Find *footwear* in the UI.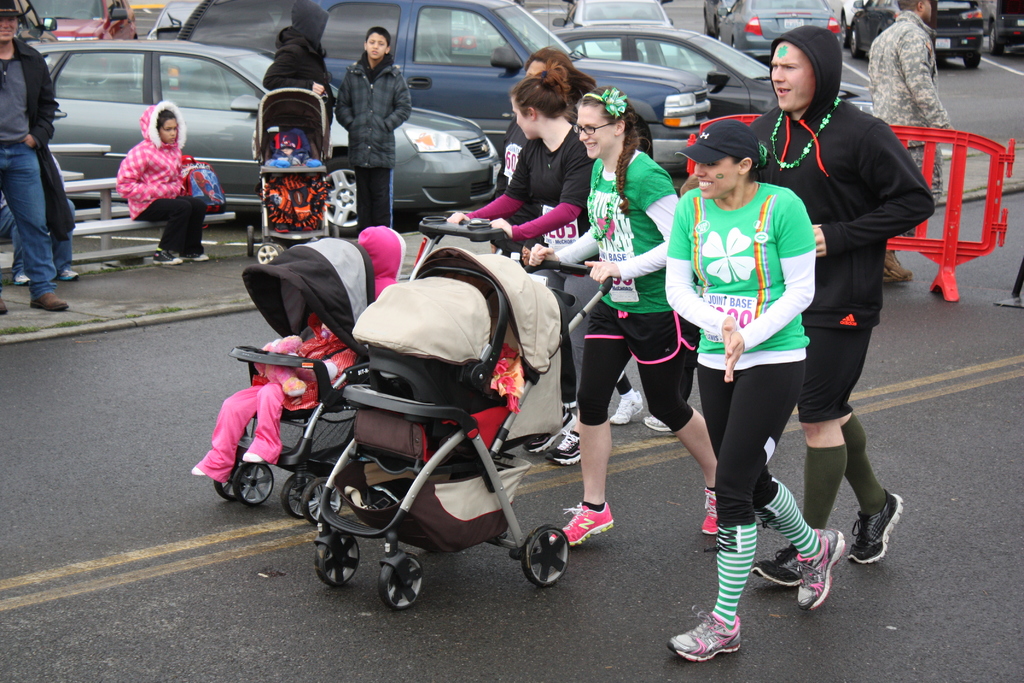
UI element at [x1=645, y1=415, x2=671, y2=429].
